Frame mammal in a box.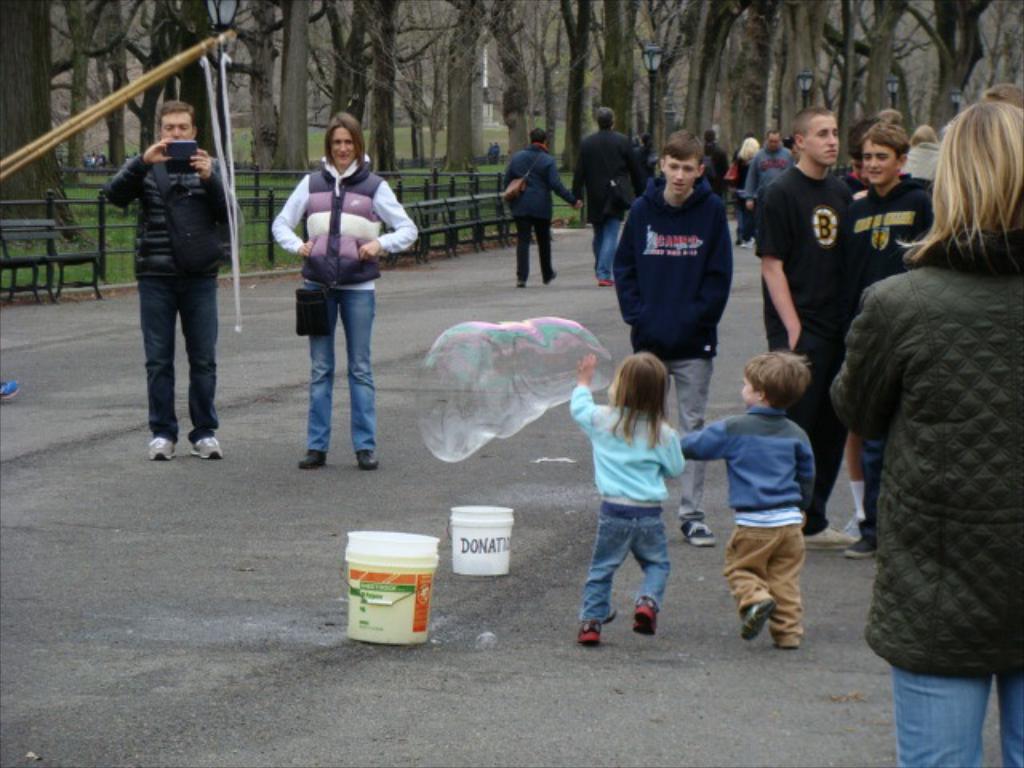
box(875, 112, 904, 136).
